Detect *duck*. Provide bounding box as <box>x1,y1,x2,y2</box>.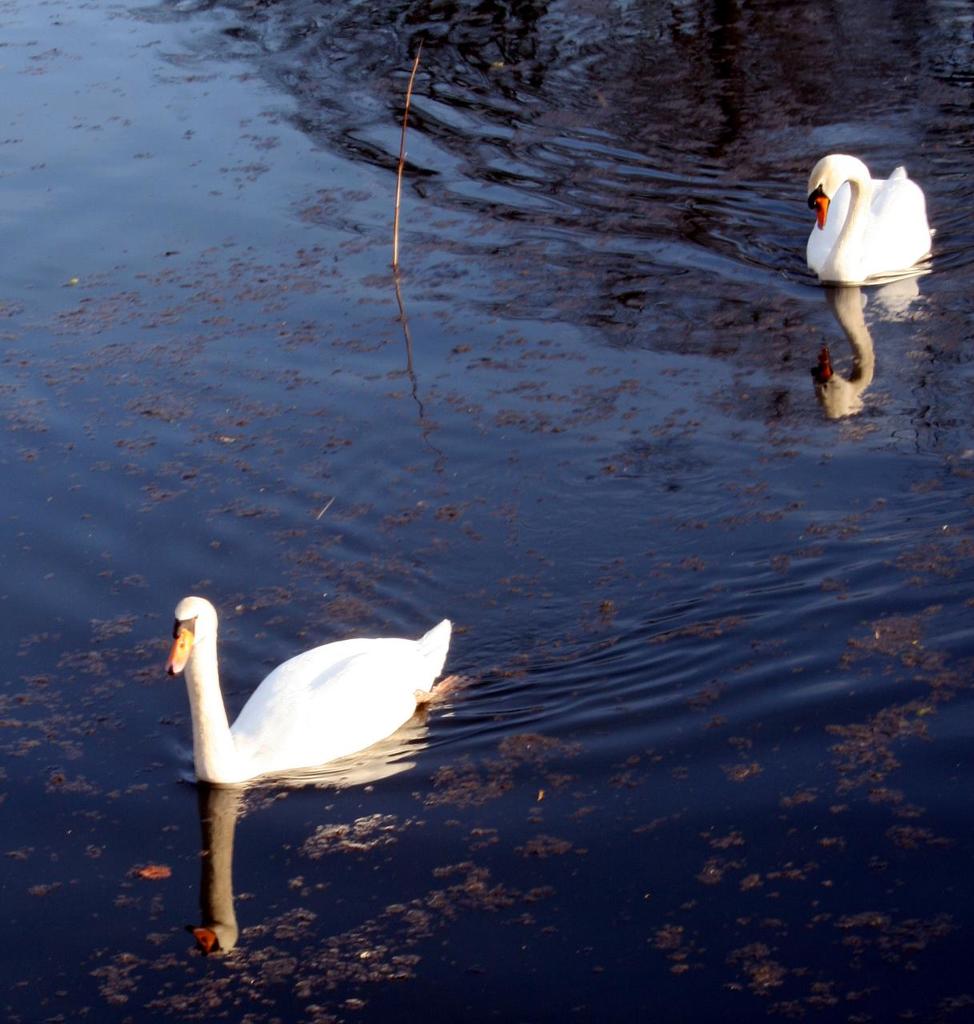
<box>153,582,454,838</box>.
